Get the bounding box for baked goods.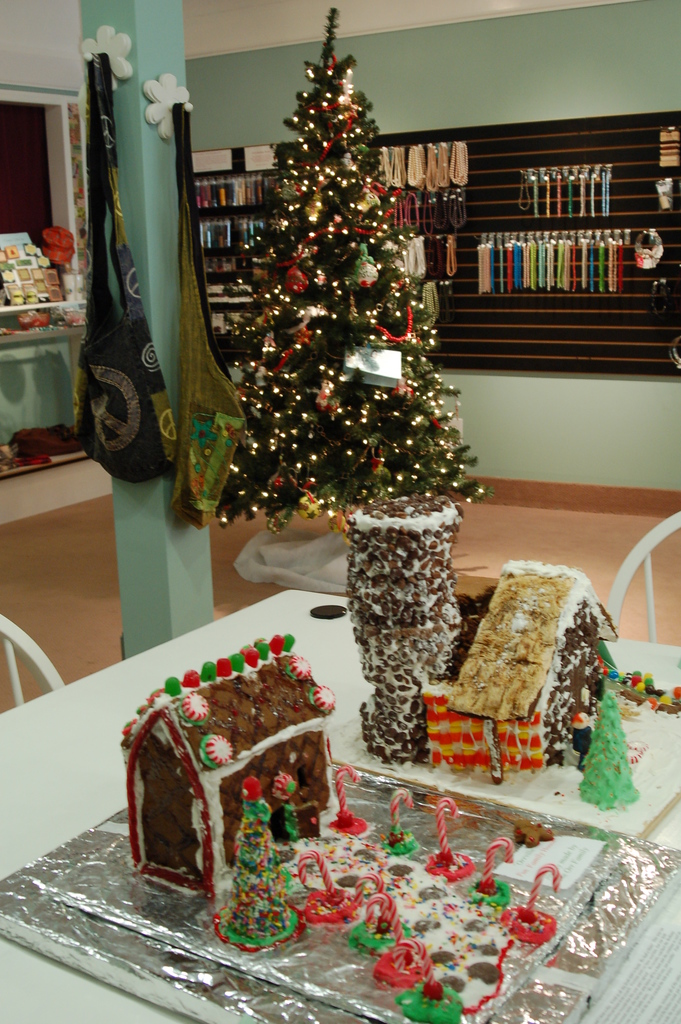
<bbox>325, 809, 371, 839</bbox>.
